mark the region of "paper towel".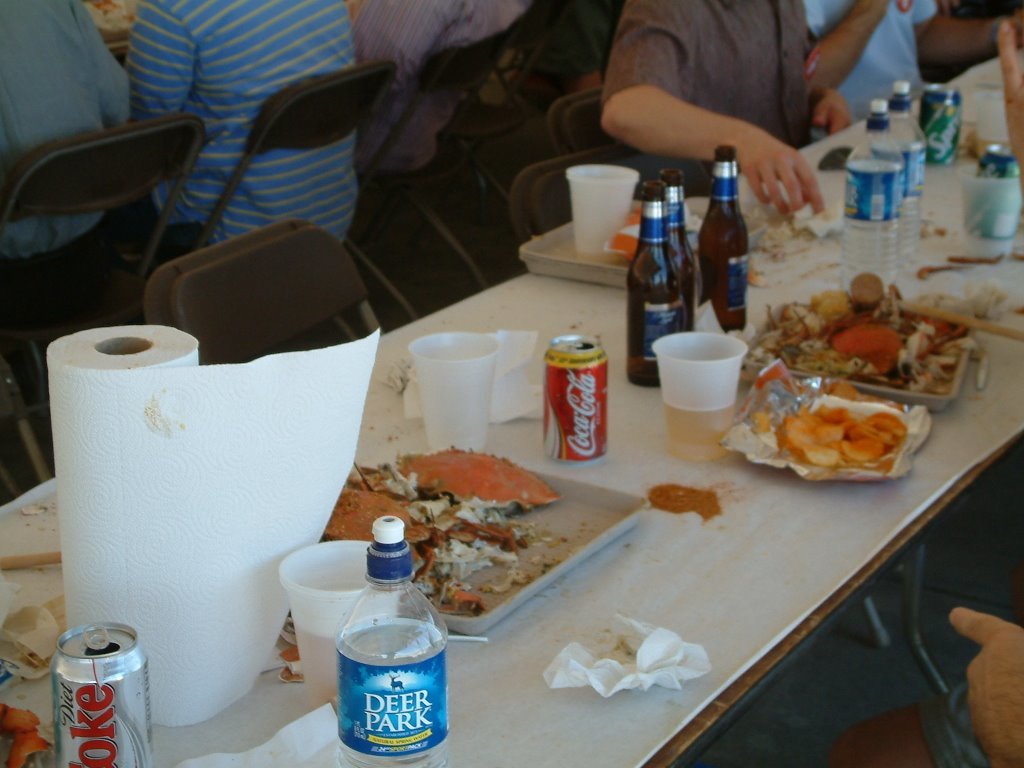
Region: (47, 324, 382, 727).
